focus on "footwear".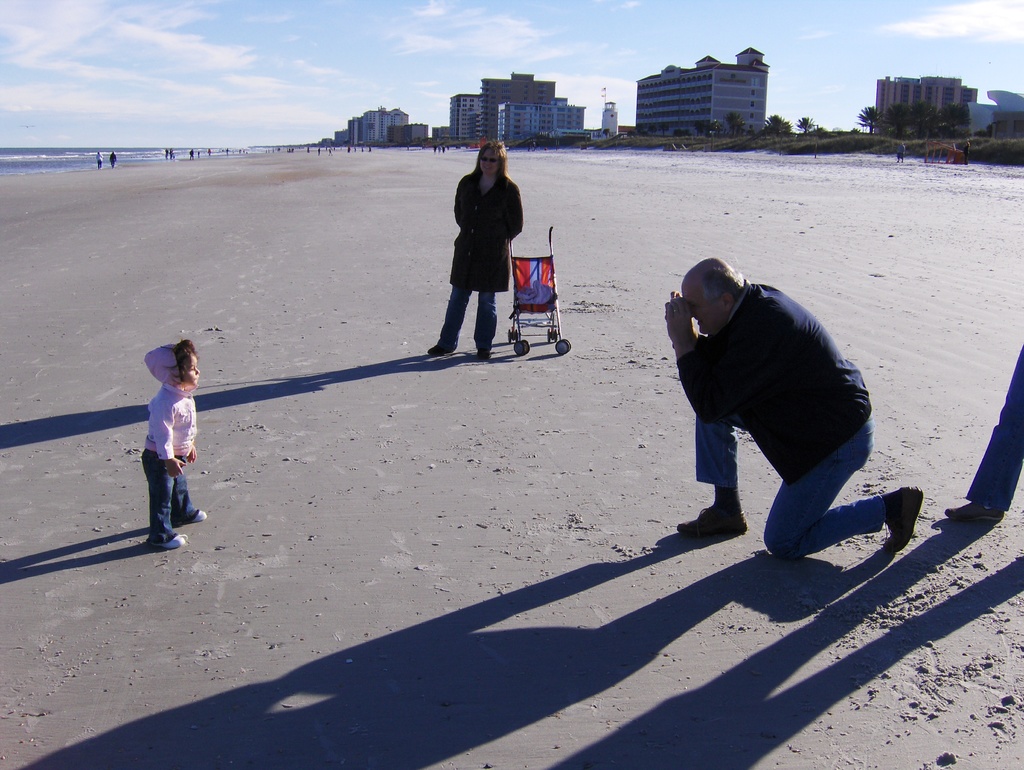
Focused at (191, 506, 207, 522).
